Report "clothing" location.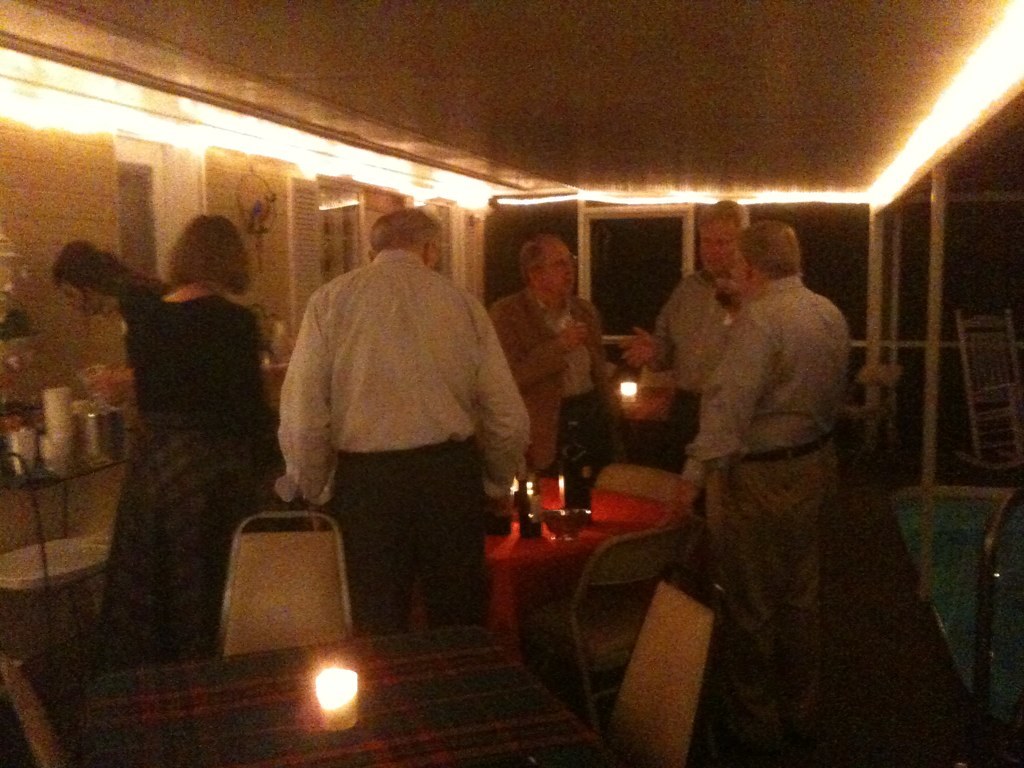
Report: x1=103, y1=284, x2=276, y2=672.
